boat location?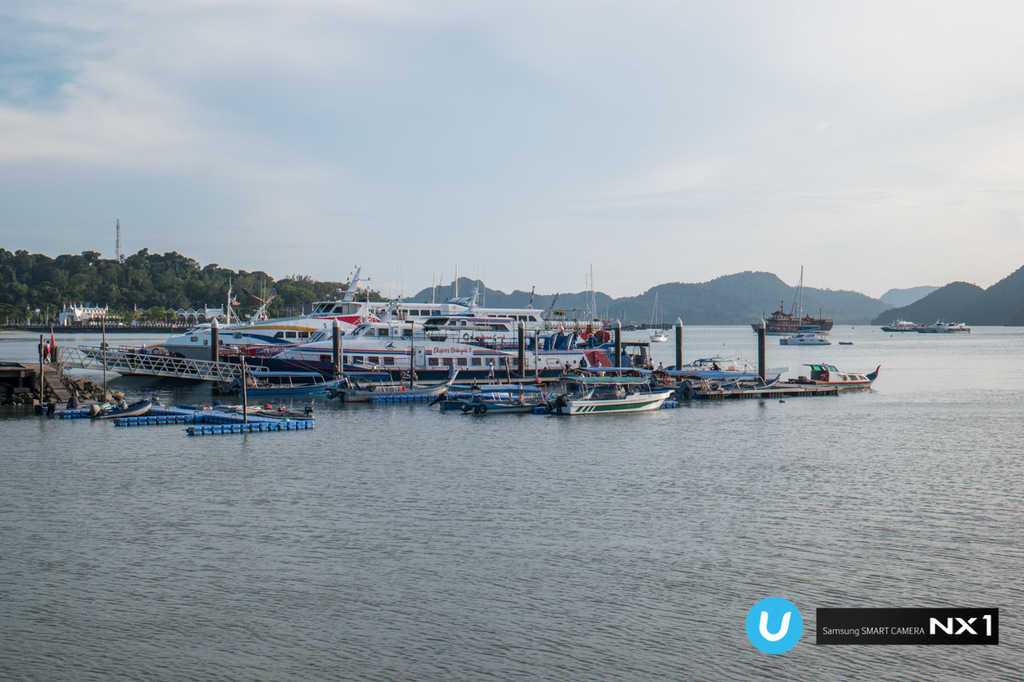
(x1=778, y1=329, x2=833, y2=346)
